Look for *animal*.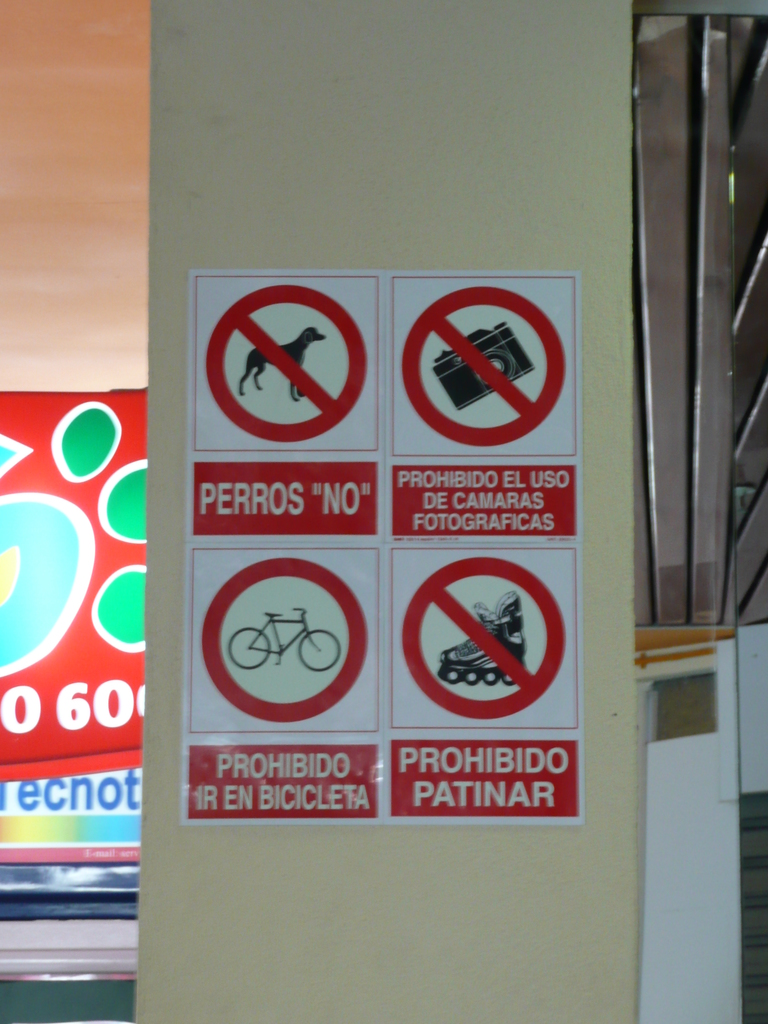
Found: Rect(240, 327, 326, 397).
